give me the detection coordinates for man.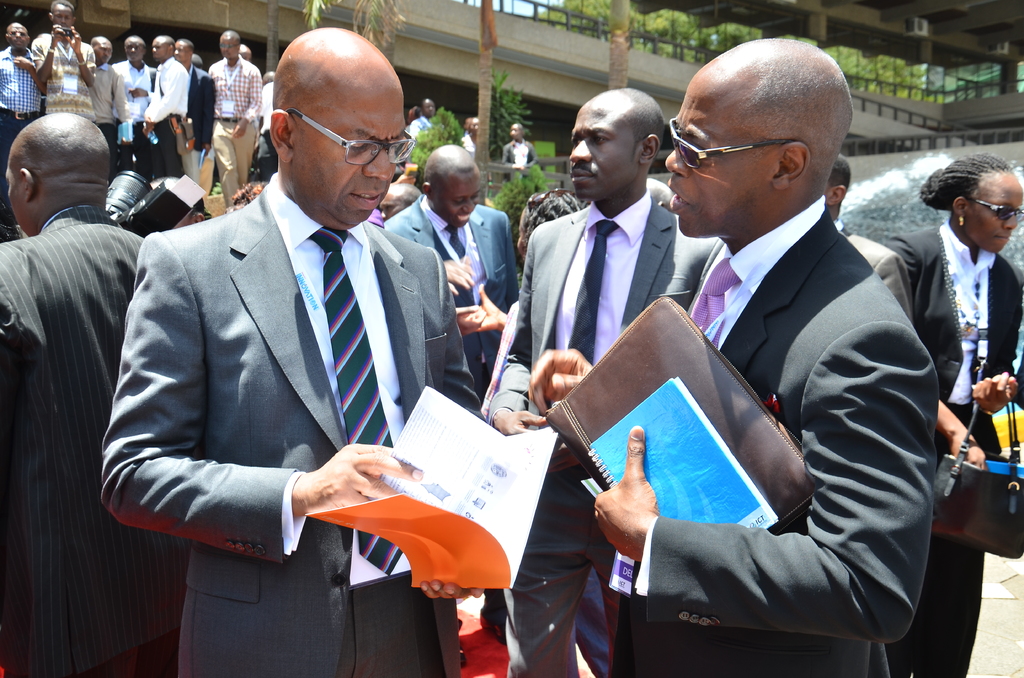
(378, 181, 425, 222).
